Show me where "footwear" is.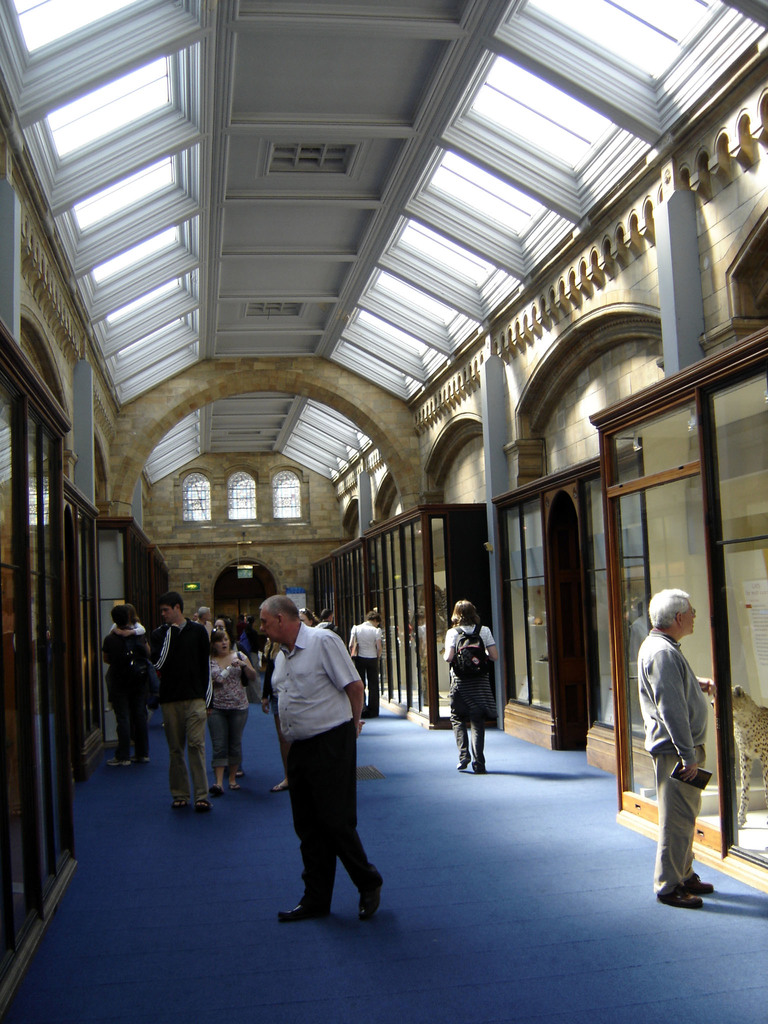
"footwear" is at 129, 749, 155, 764.
